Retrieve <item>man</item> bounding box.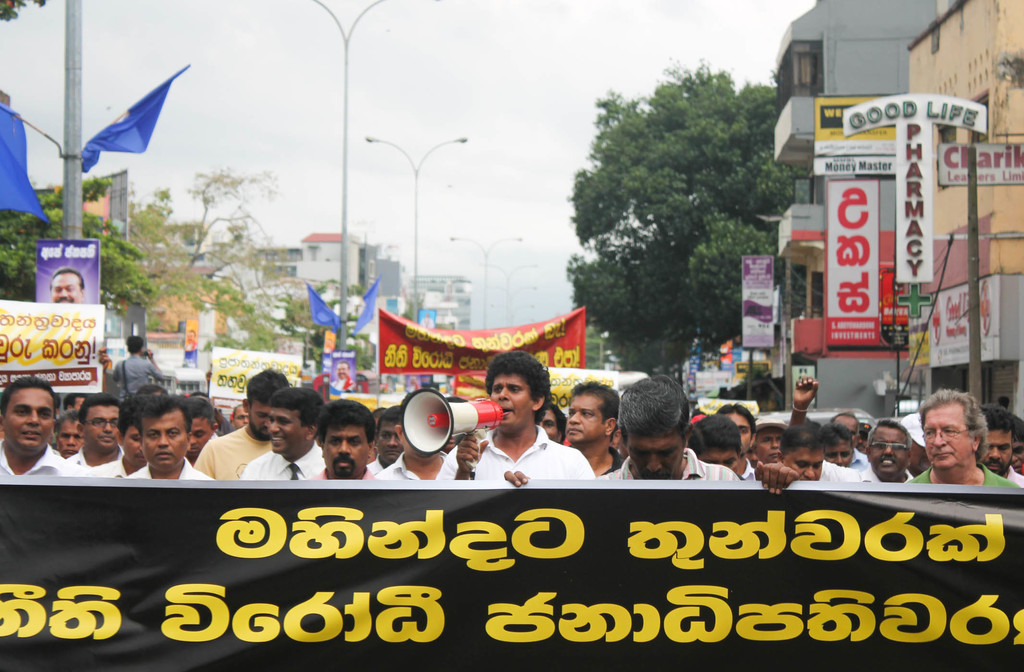
Bounding box: 104/331/164/403.
